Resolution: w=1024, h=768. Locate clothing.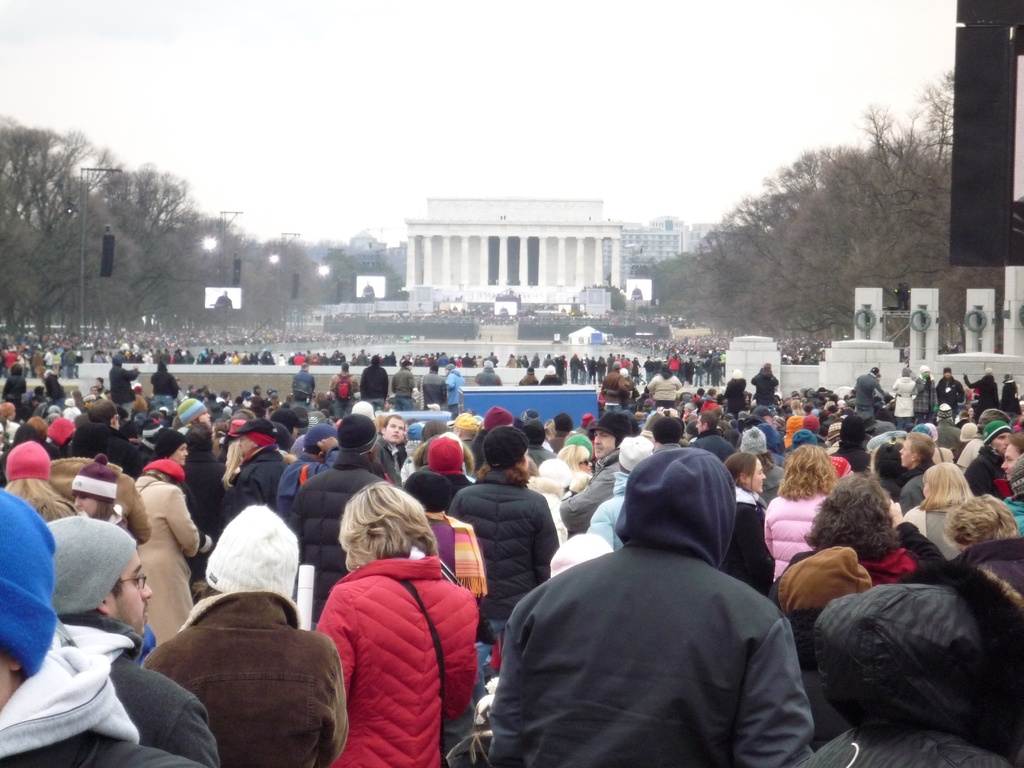
locate(969, 372, 991, 415).
